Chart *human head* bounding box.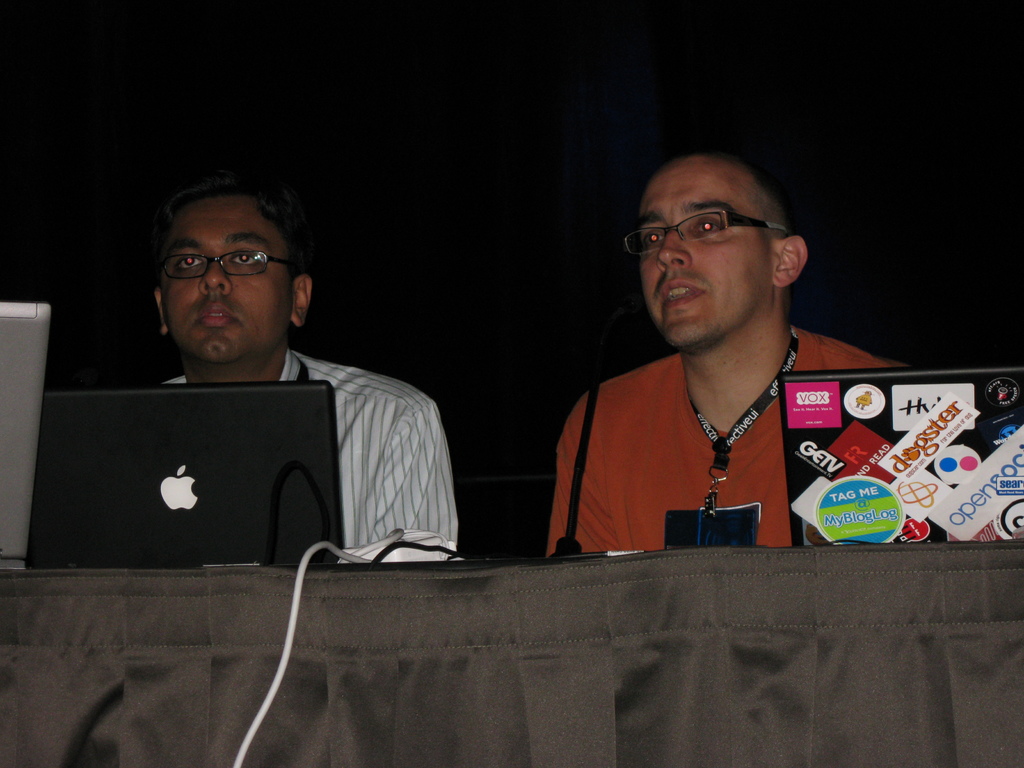
Charted: l=149, t=168, r=320, b=383.
